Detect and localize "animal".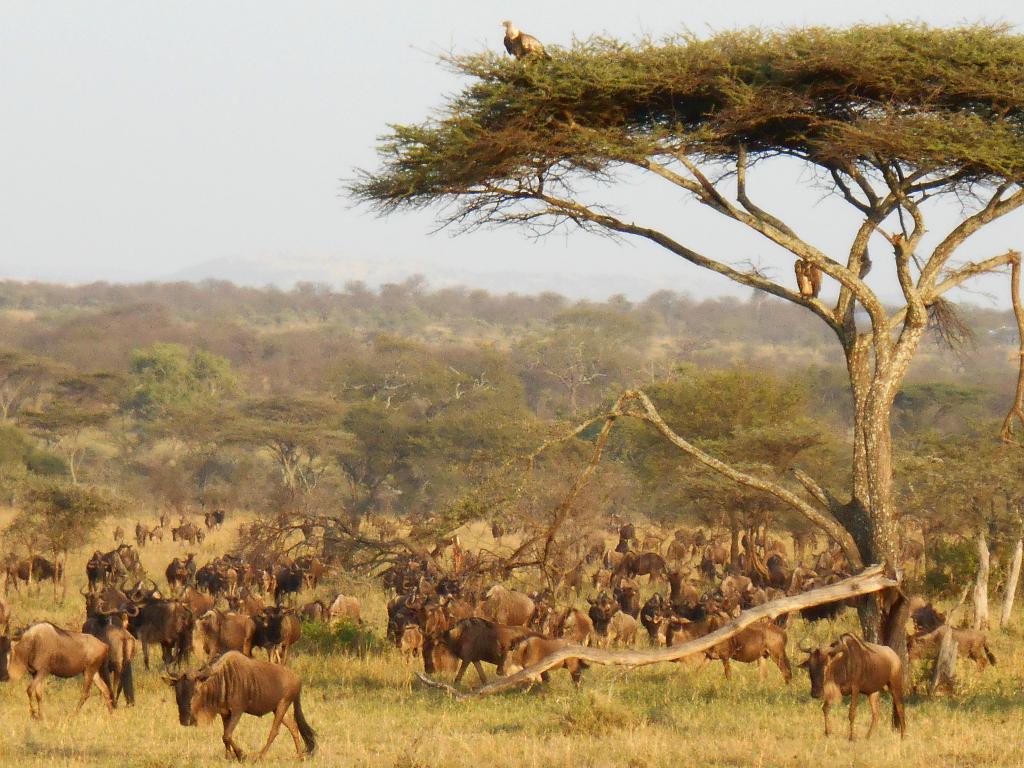
Localized at x1=902 y1=614 x2=1002 y2=674.
